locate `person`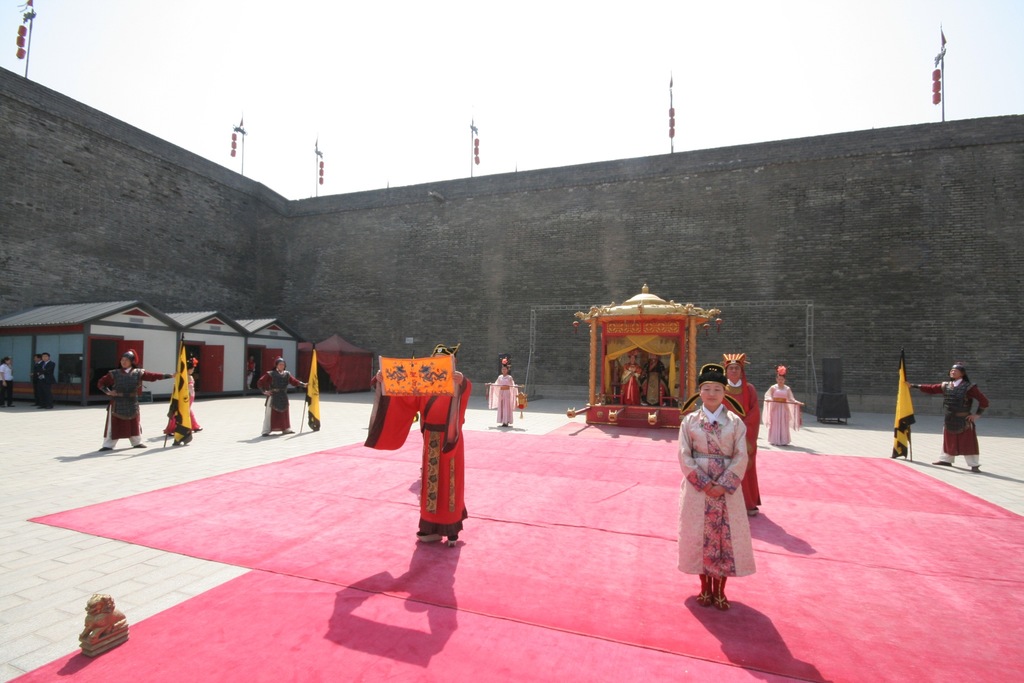
(624, 348, 644, 409)
